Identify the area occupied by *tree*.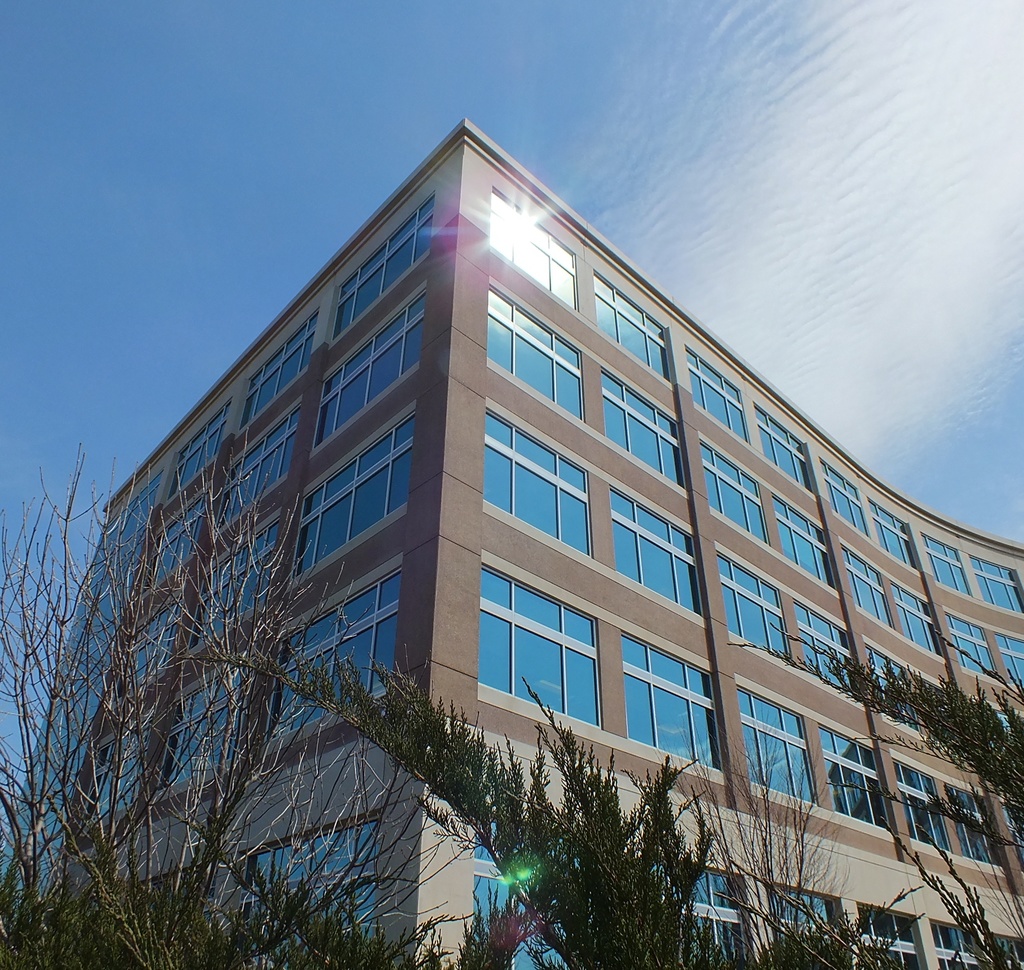
Area: <bbox>0, 424, 486, 969</bbox>.
